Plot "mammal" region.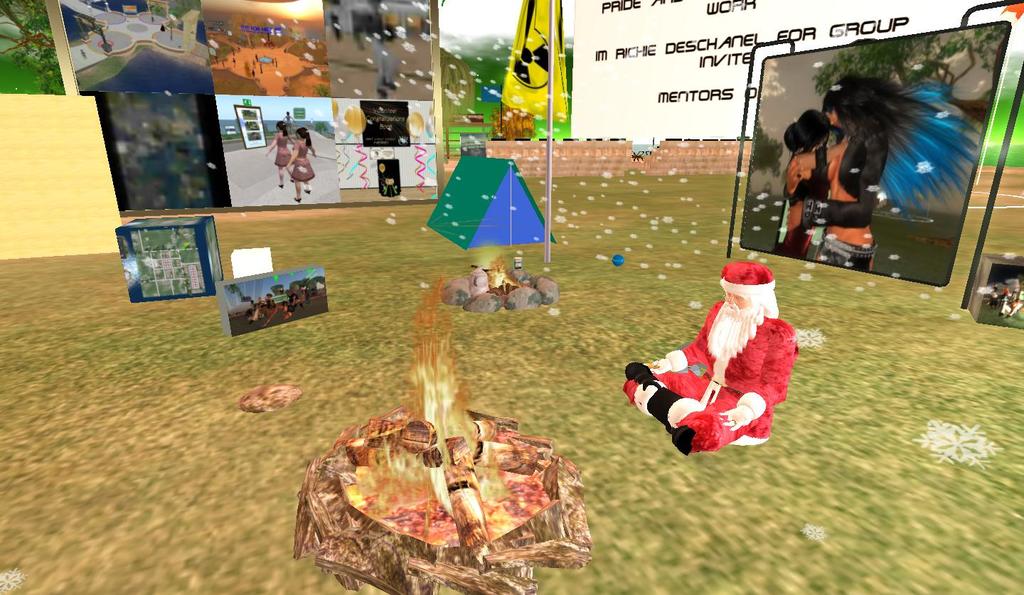
Plotted at 984:286:1000:309.
